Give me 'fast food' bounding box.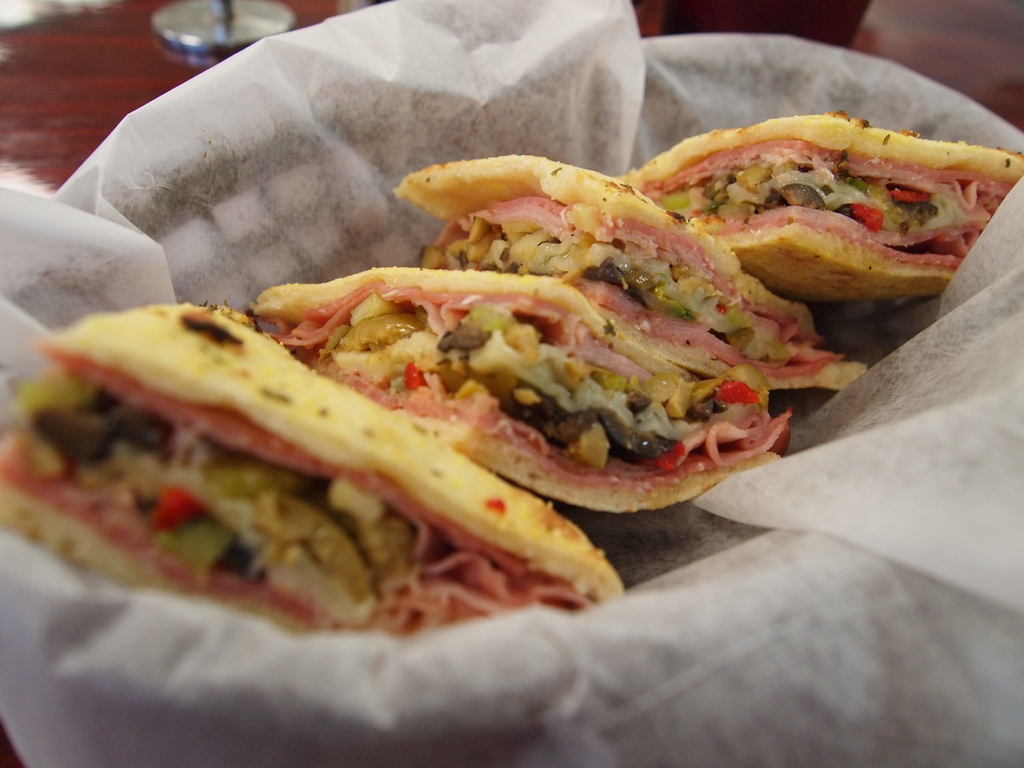
<region>396, 147, 868, 385</region>.
